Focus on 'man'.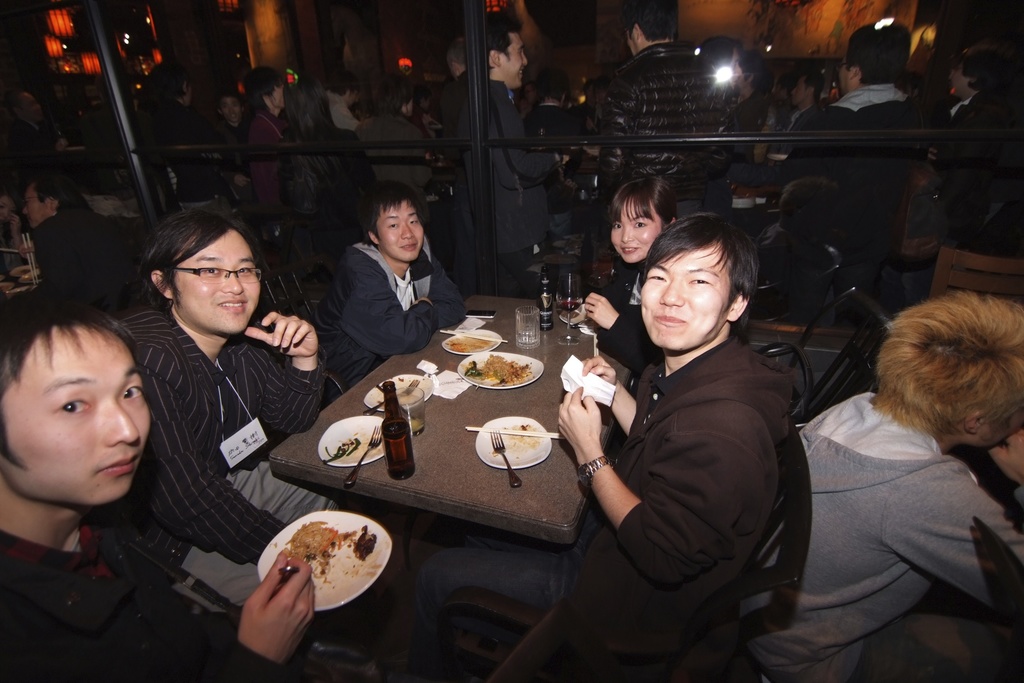
Focused at <bbox>926, 23, 1023, 256</bbox>.
